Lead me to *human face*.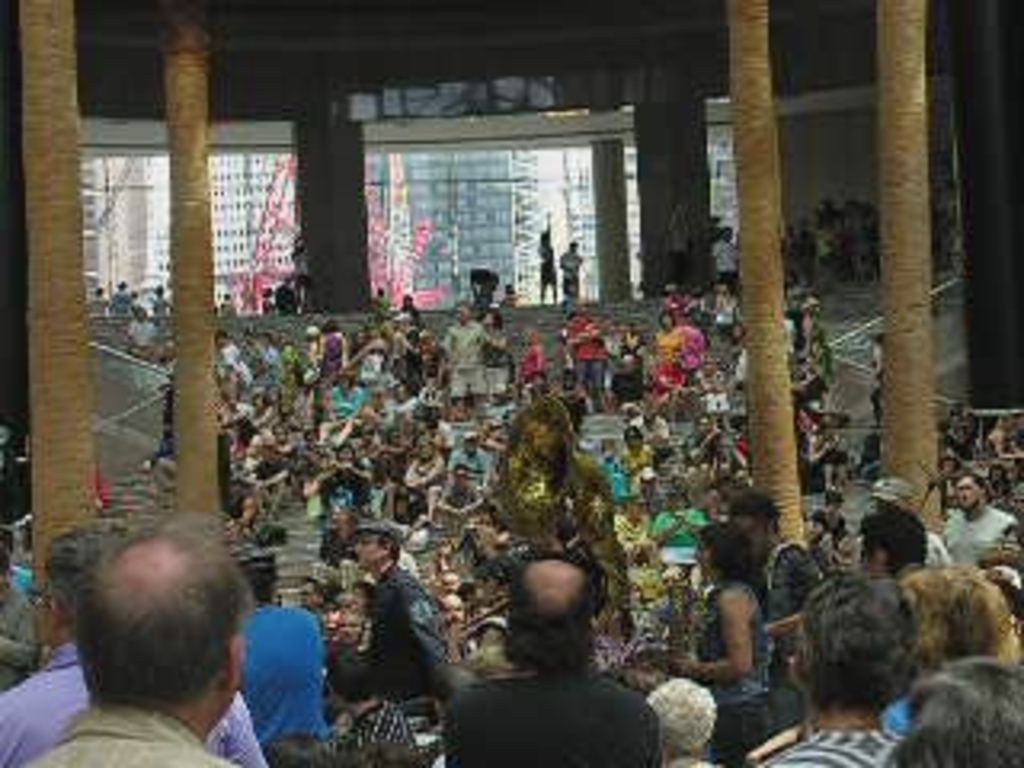
Lead to 0 304 1021 765.
